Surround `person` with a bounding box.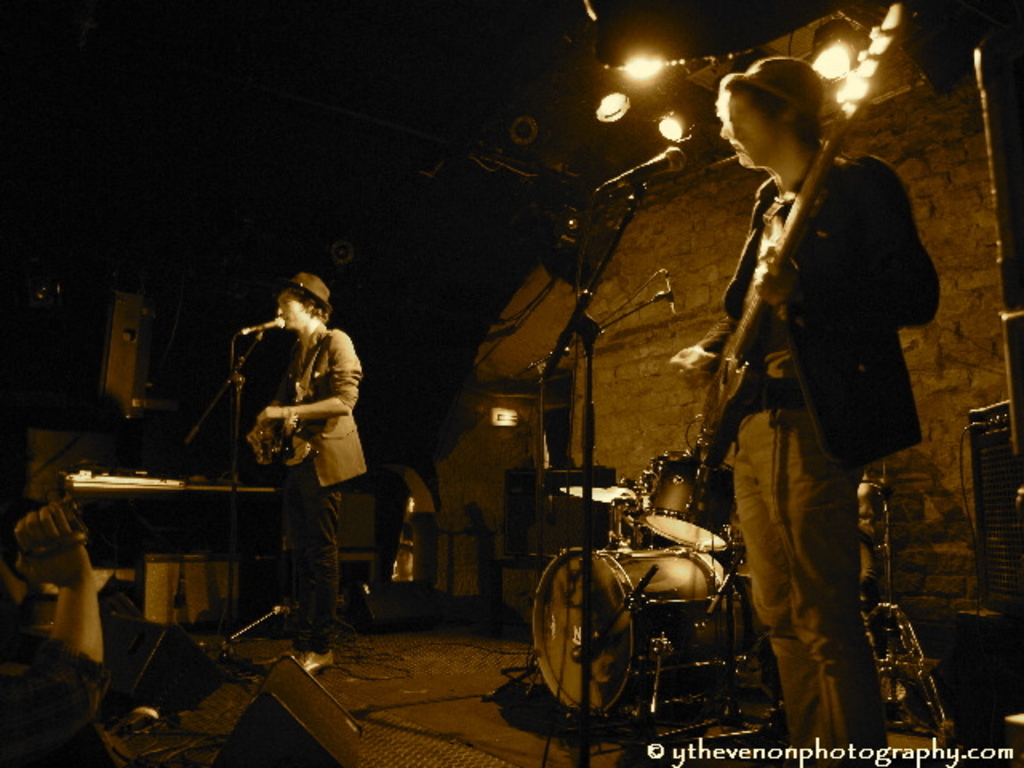
<bbox>238, 270, 371, 672</bbox>.
